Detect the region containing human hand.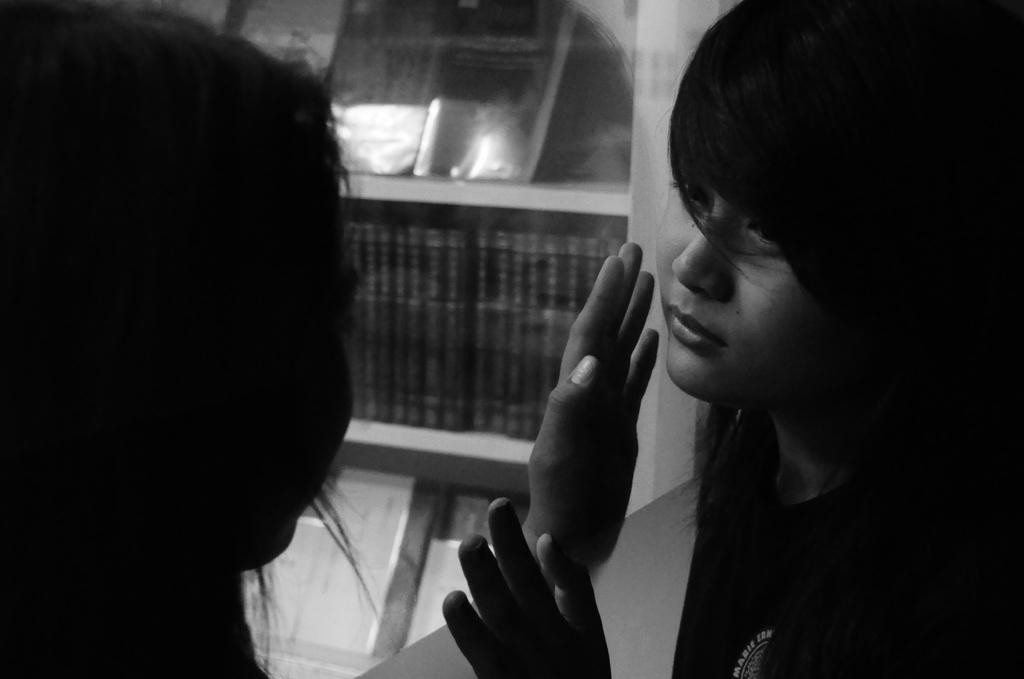
(left=486, top=250, right=689, bottom=618).
